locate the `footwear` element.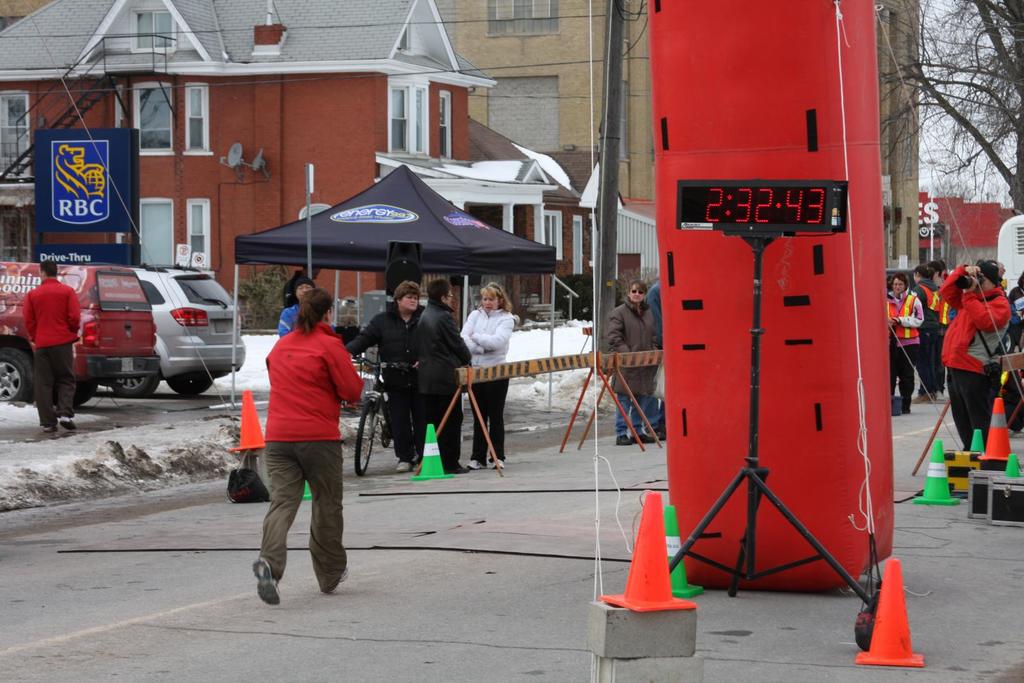
Element bbox: bbox(659, 430, 667, 441).
